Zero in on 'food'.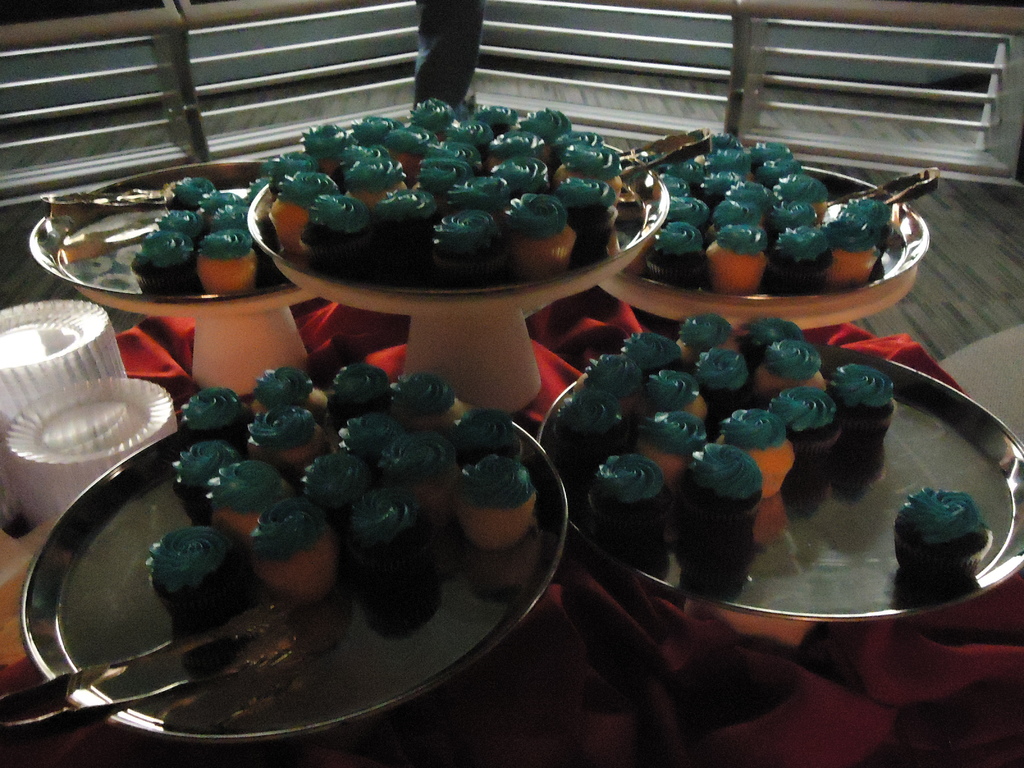
Zeroed in: 431 211 508 288.
